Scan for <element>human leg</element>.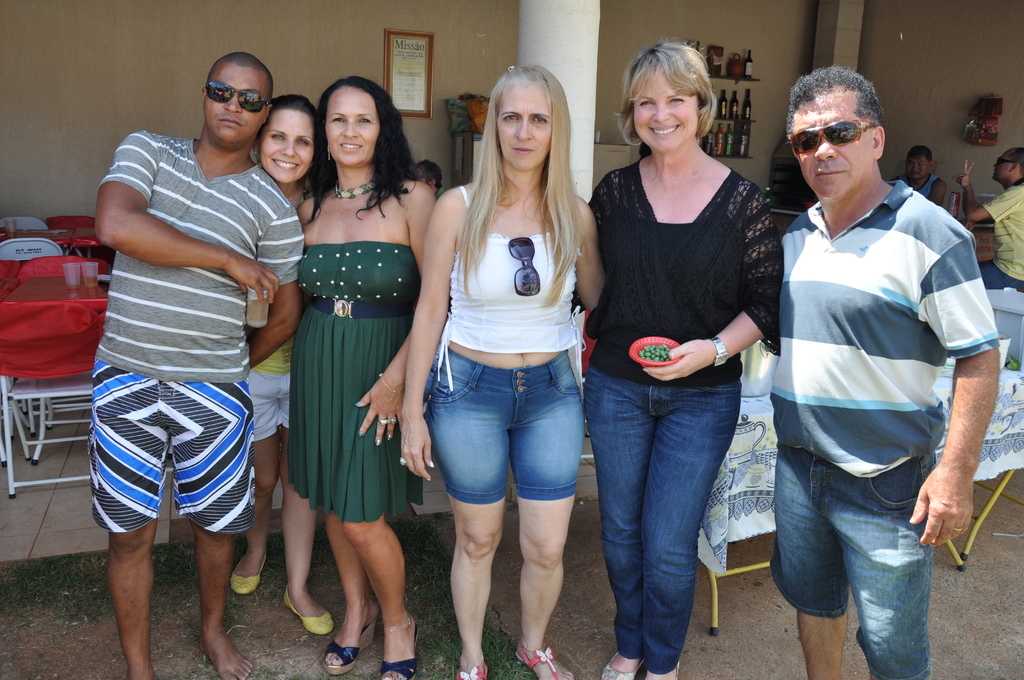
Scan result: (228,374,279,596).
